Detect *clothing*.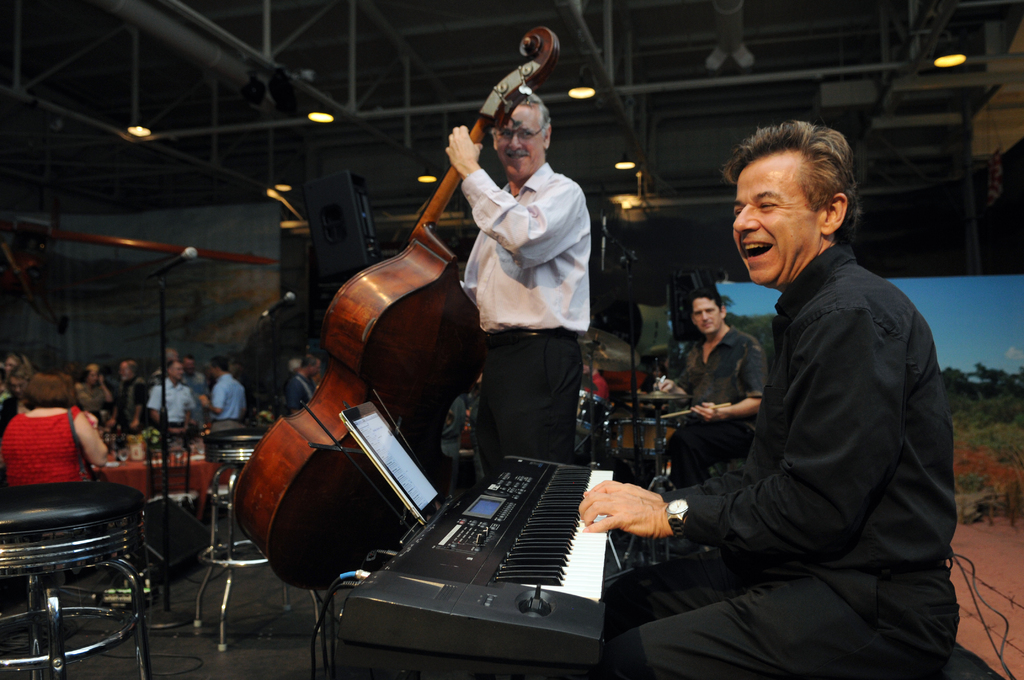
Detected at <bbox>204, 371, 246, 434</bbox>.
